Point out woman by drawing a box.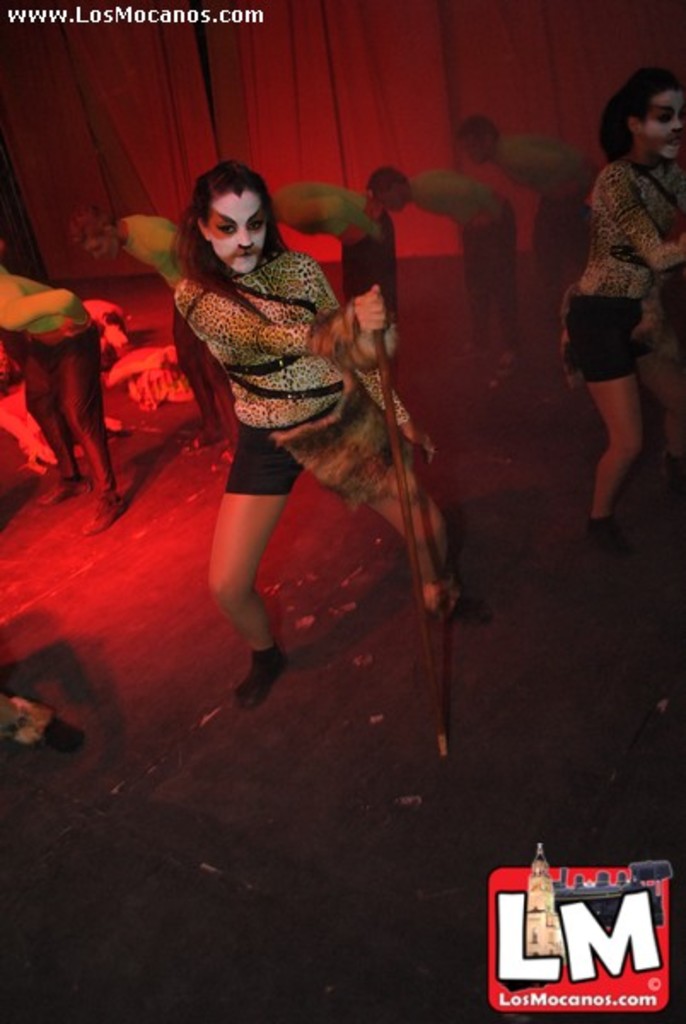
(561,65,684,560).
